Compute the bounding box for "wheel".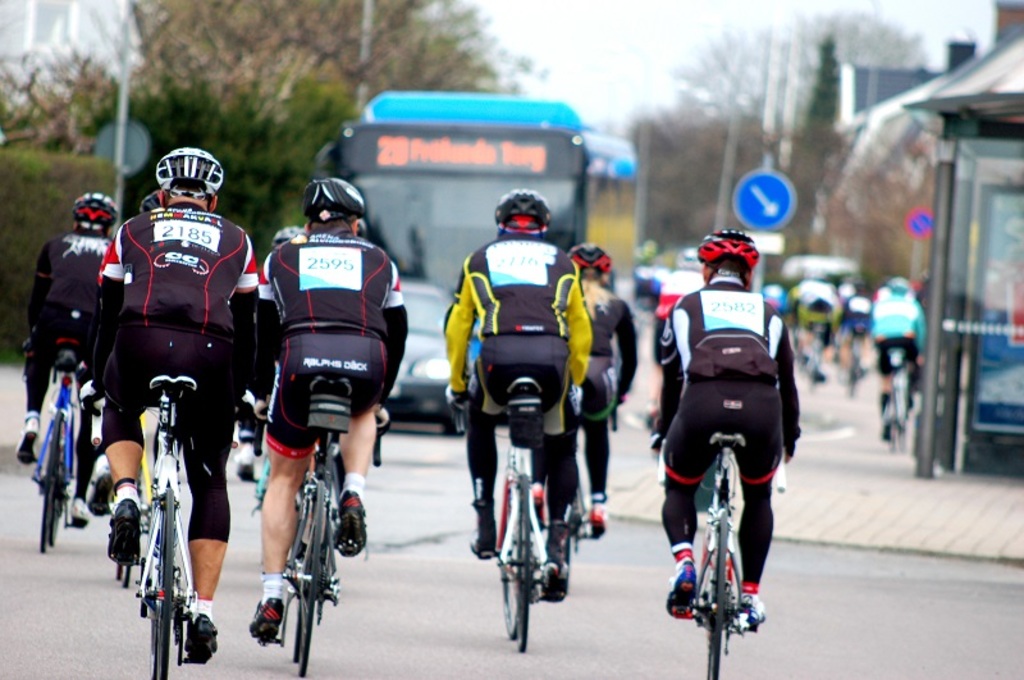
locate(512, 473, 532, 654).
